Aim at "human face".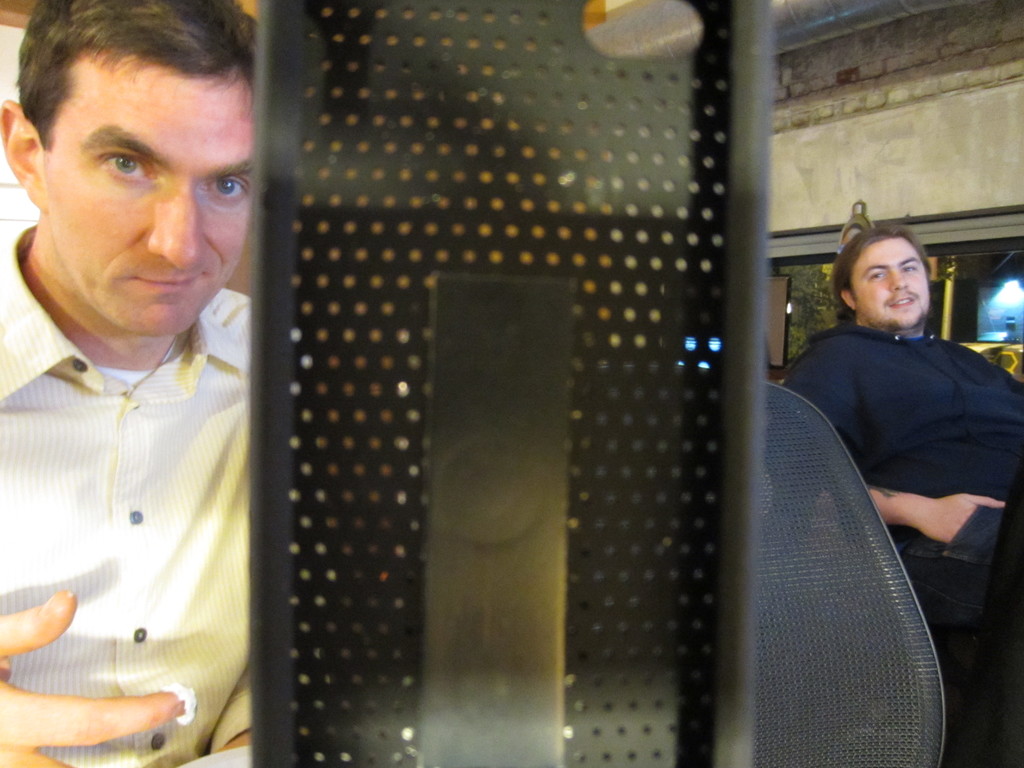
Aimed at region(47, 54, 255, 338).
